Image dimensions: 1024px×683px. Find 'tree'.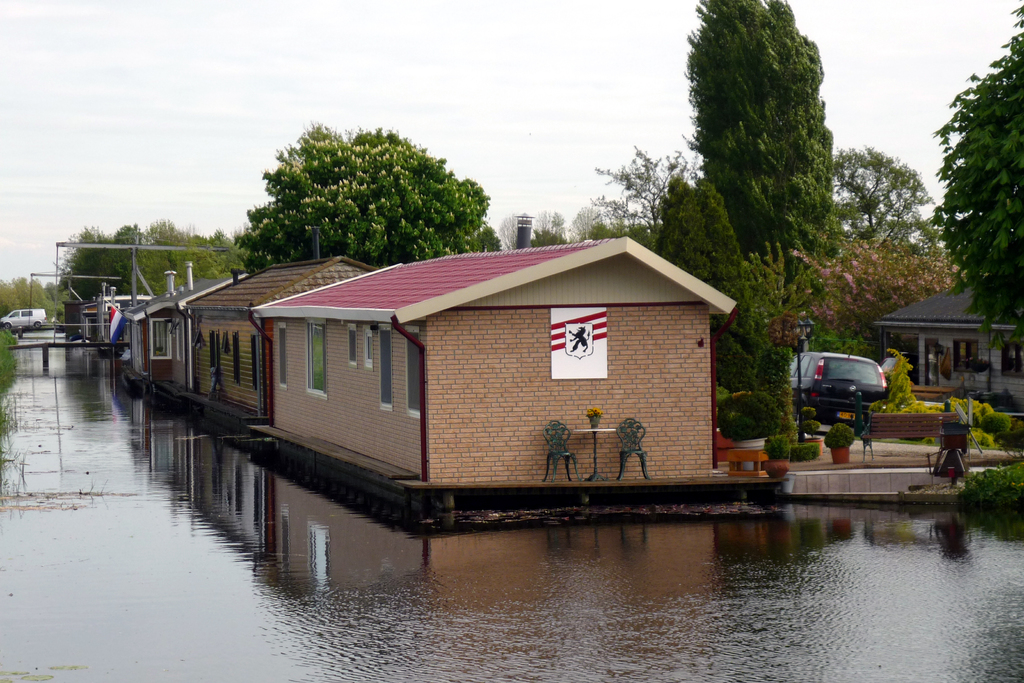
<box>594,204,652,252</box>.
